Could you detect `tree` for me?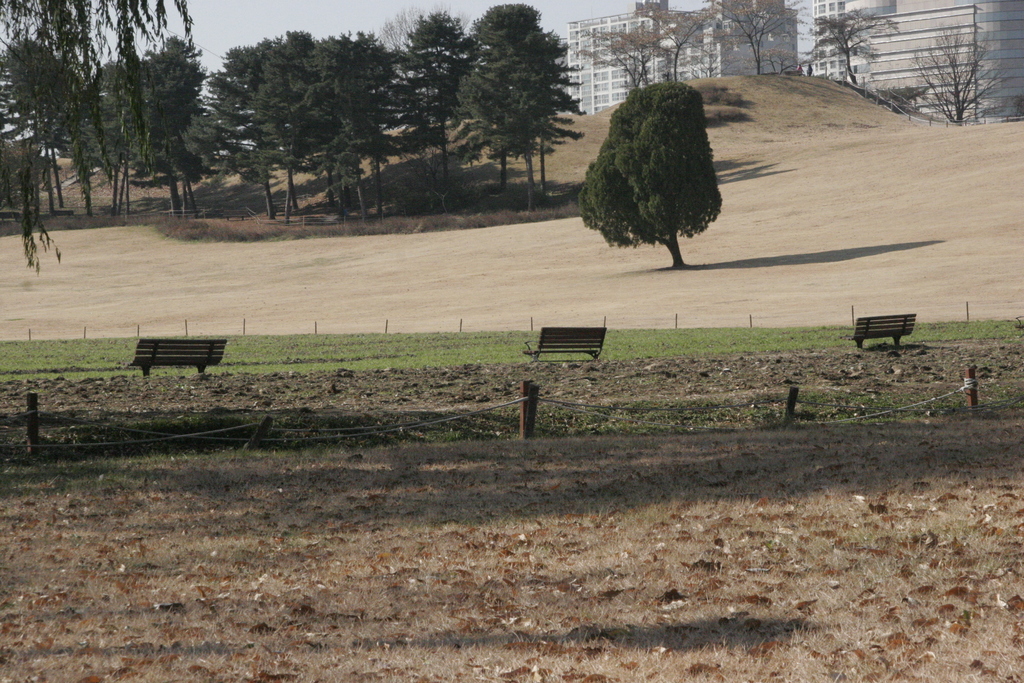
Detection result: <bbox>0, 0, 200, 276</bbox>.
